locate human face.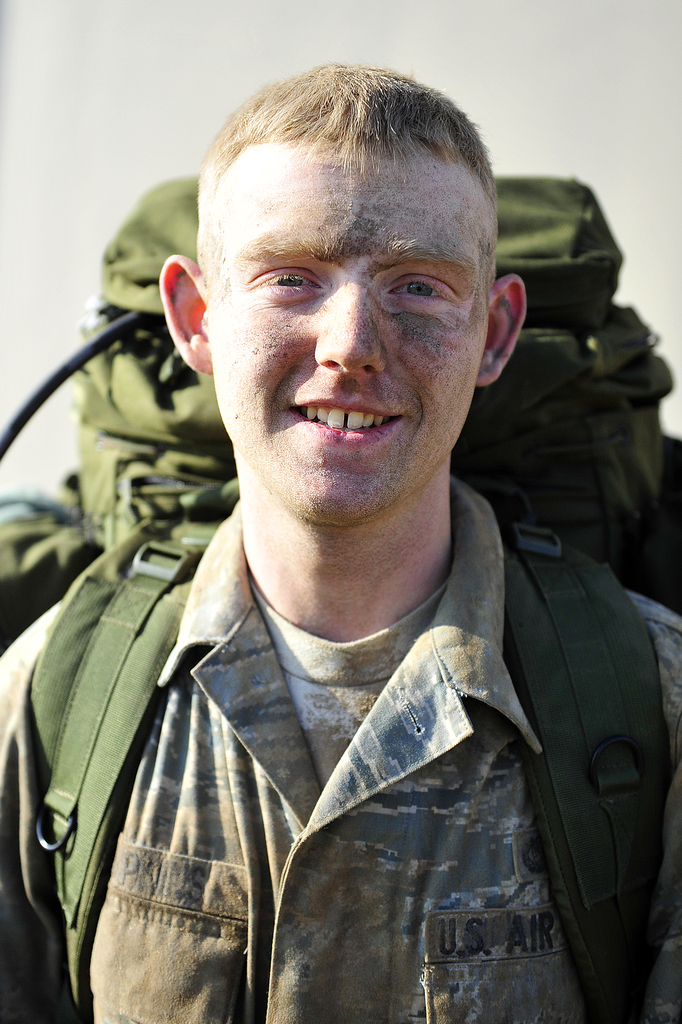
Bounding box: {"left": 209, "top": 140, "right": 492, "bottom": 520}.
